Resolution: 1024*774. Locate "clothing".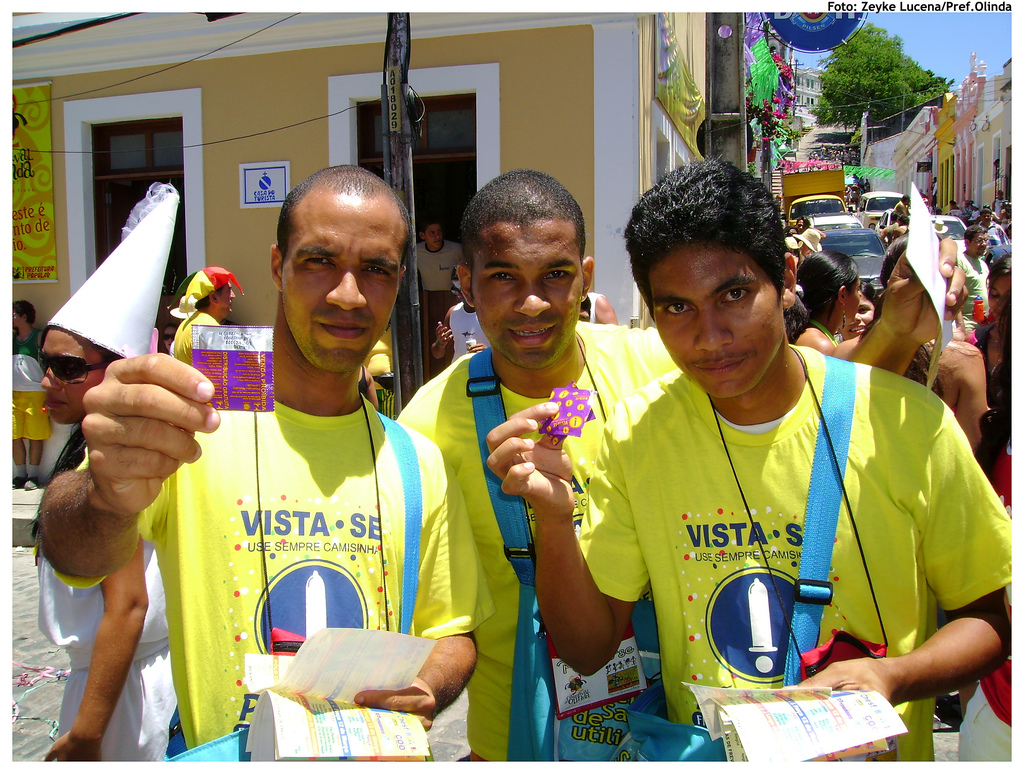
crop(959, 254, 986, 320).
